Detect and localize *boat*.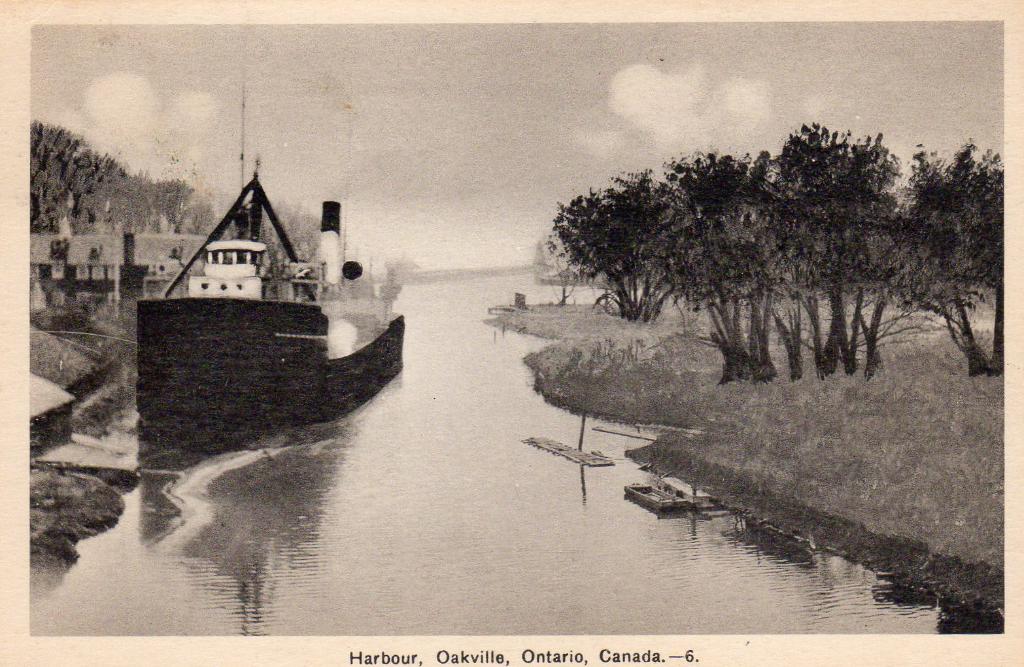
Localized at box=[625, 484, 677, 513].
